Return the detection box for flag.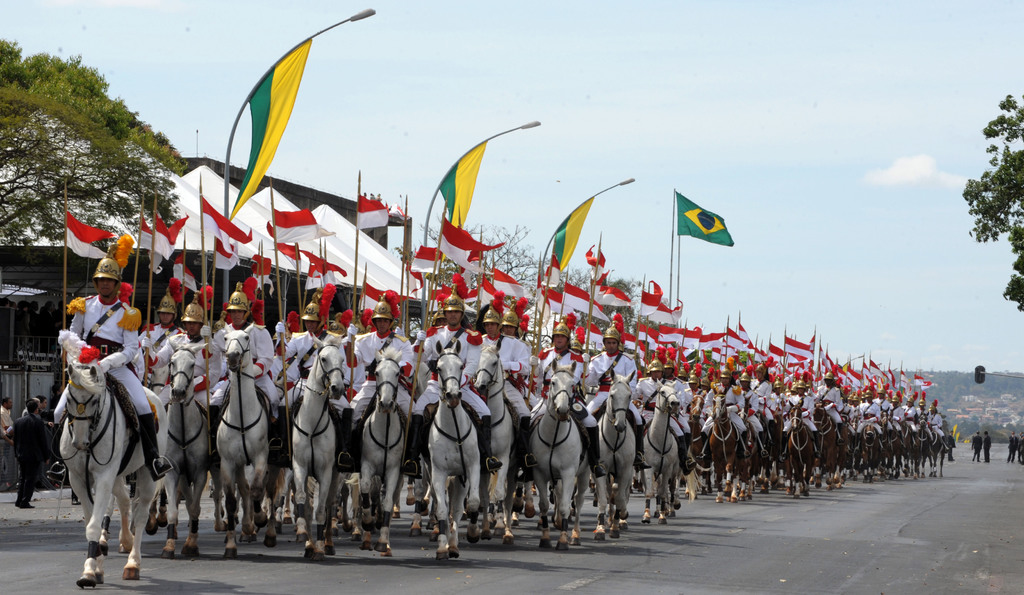
223/34/316/220.
